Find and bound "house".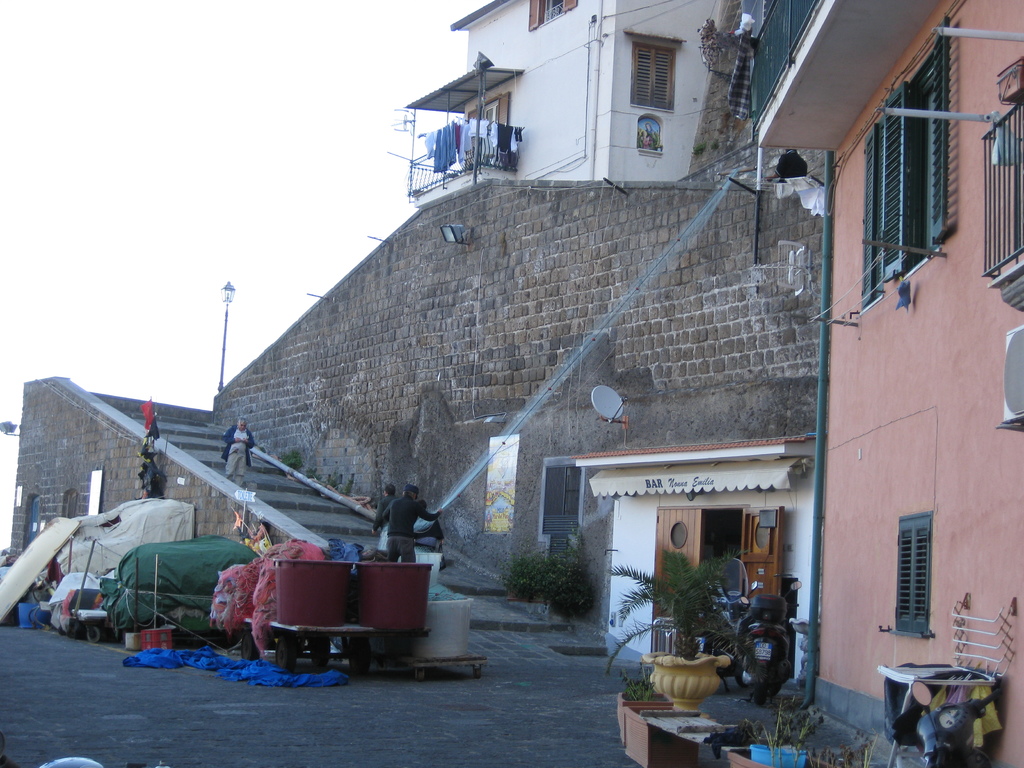
Bound: bbox(406, 0, 717, 192).
